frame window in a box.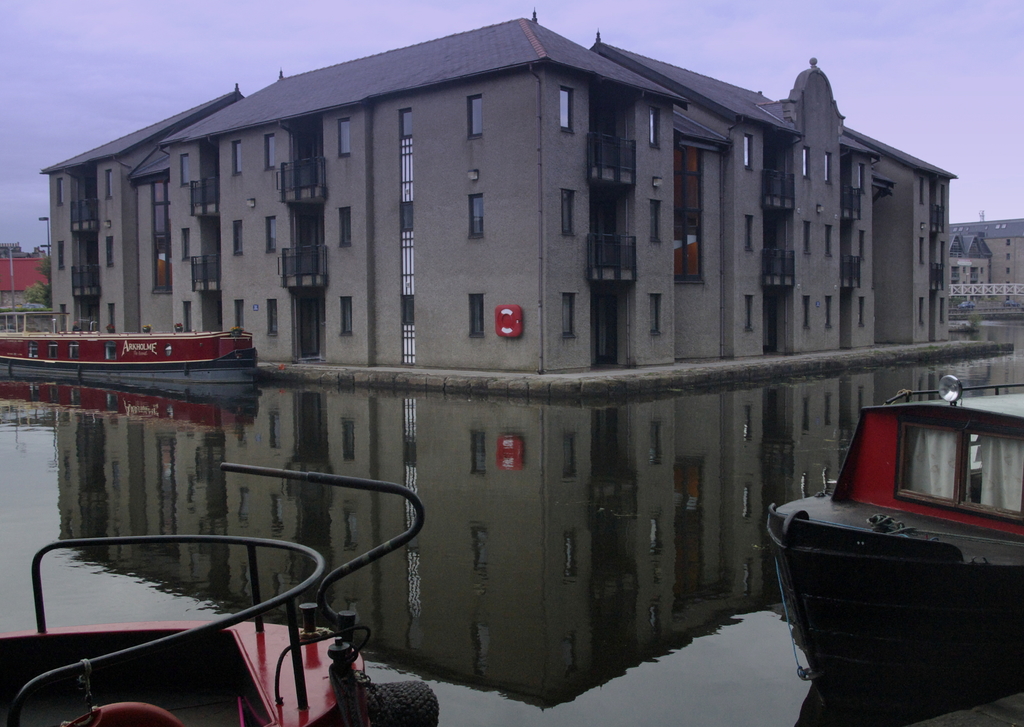
675, 141, 707, 282.
